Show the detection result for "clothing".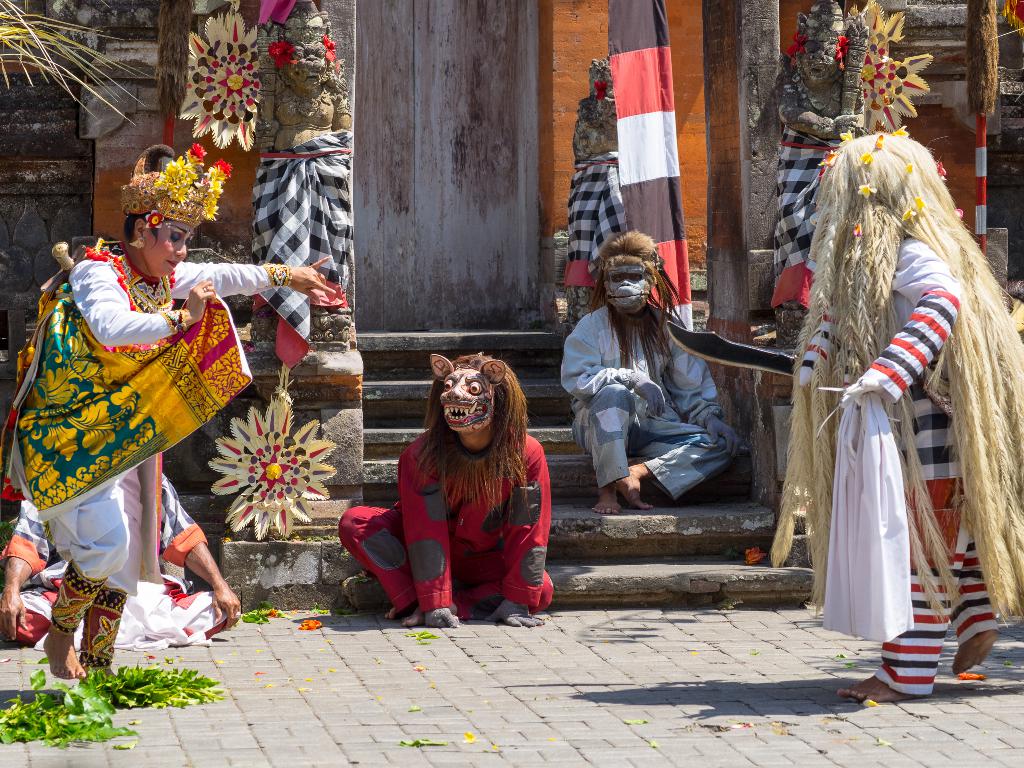
{"left": 800, "top": 230, "right": 998, "bottom": 696}.
